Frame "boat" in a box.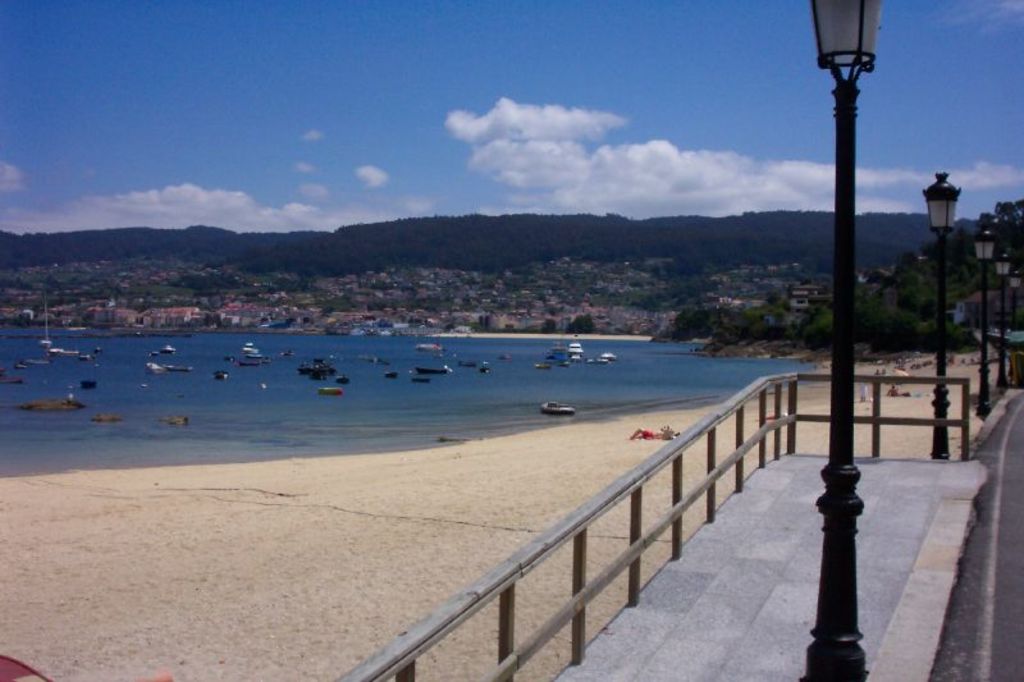
333,370,352,385.
